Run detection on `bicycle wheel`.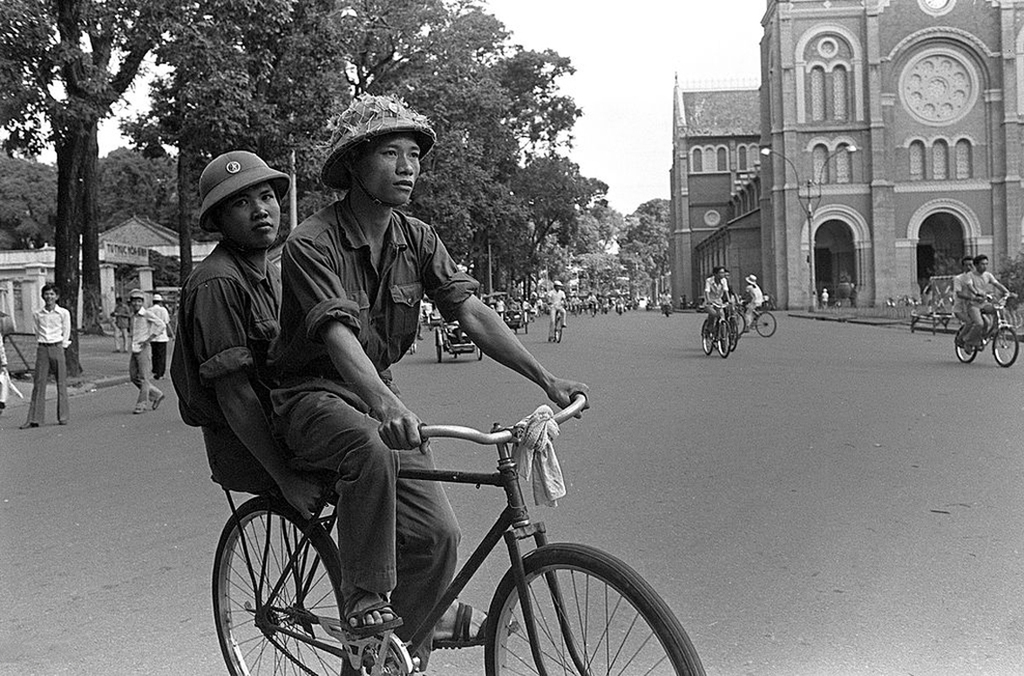
Result: rect(456, 545, 688, 675).
